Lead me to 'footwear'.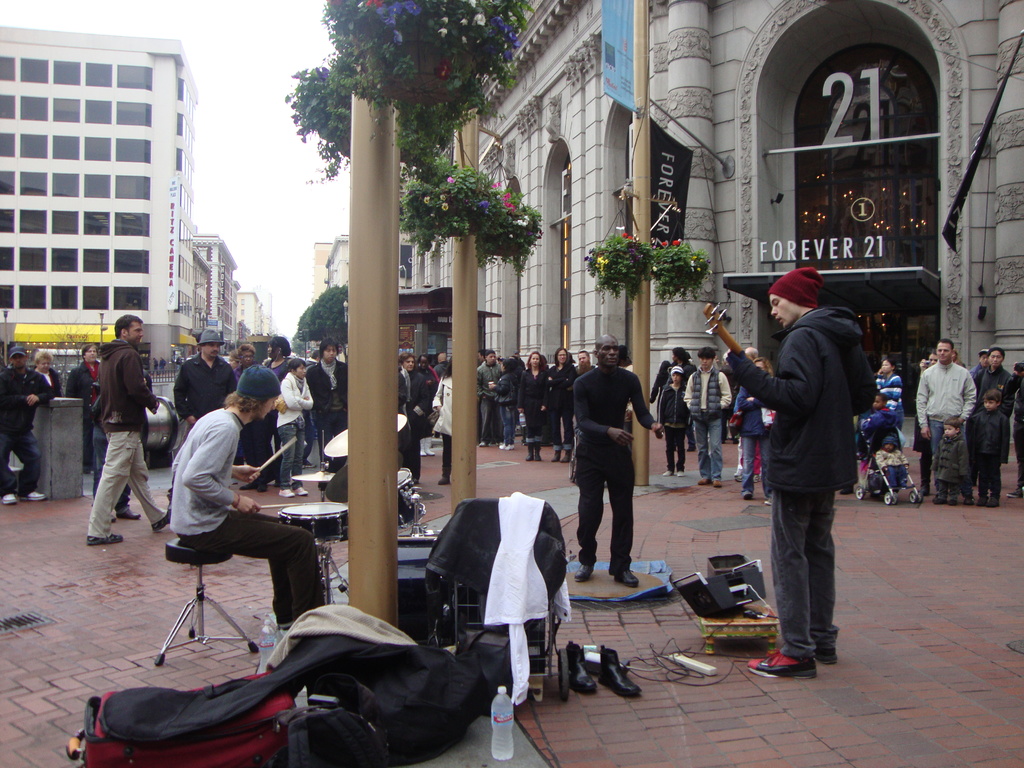
Lead to locate(522, 443, 535, 460).
